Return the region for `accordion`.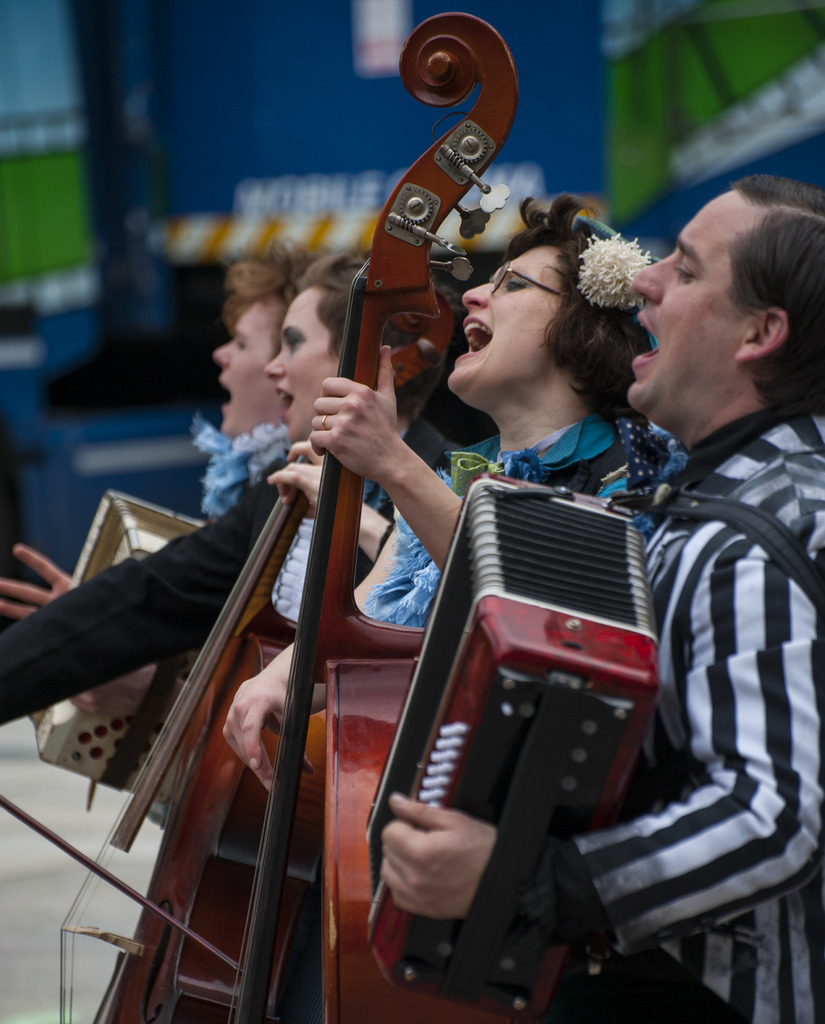
(351, 408, 824, 1023).
